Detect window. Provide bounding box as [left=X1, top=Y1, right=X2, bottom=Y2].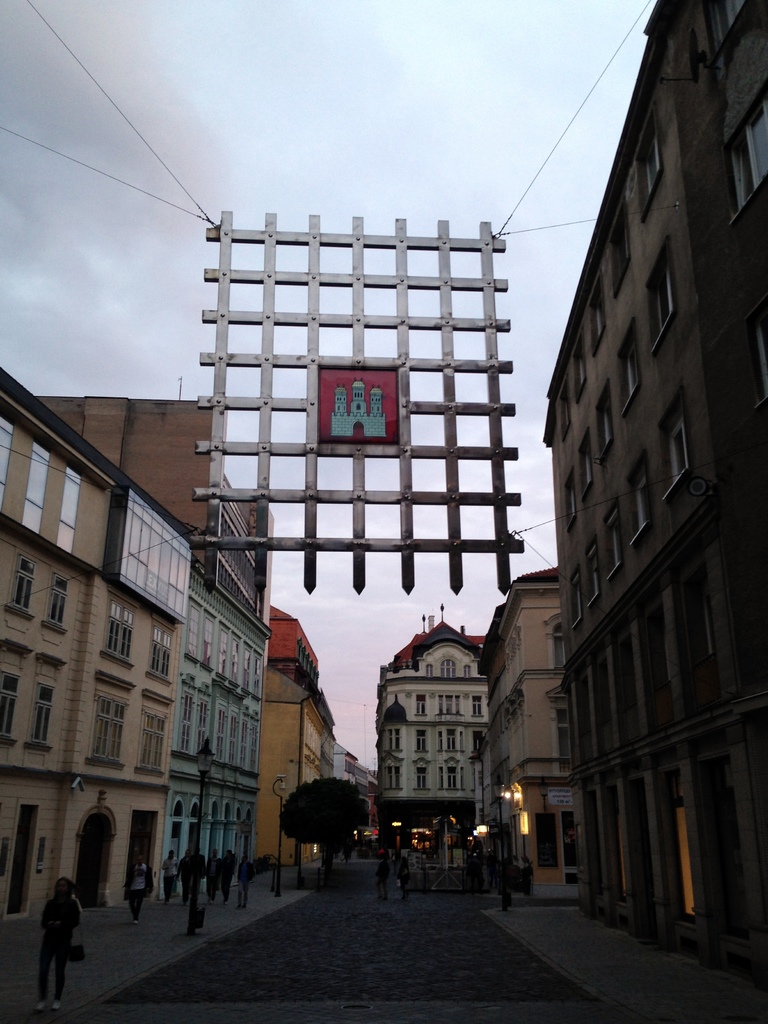
[left=86, top=686, right=128, bottom=769].
